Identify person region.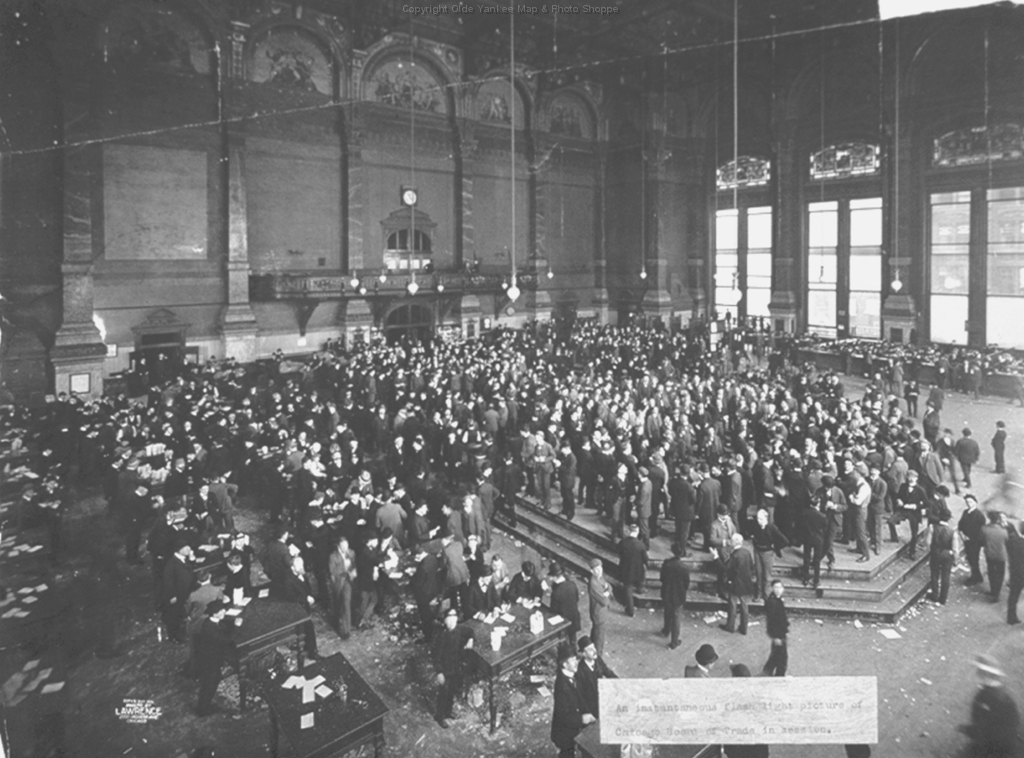
Region: 927/377/942/404.
